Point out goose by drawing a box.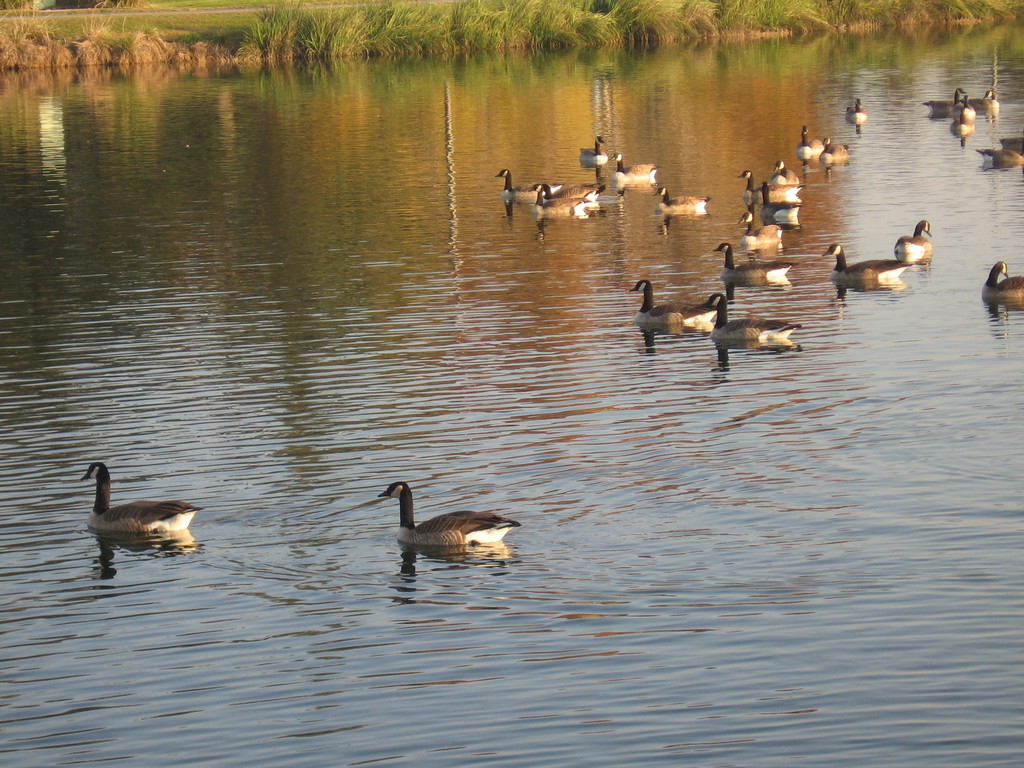
(897, 223, 933, 262).
